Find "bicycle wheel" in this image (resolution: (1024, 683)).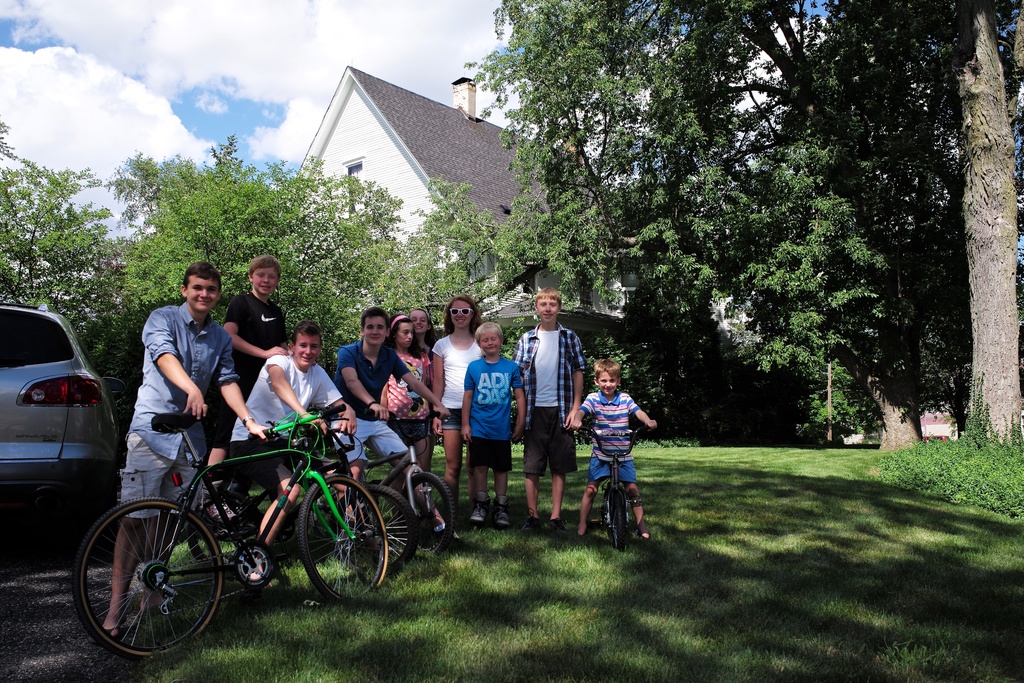
detection(604, 486, 623, 552).
